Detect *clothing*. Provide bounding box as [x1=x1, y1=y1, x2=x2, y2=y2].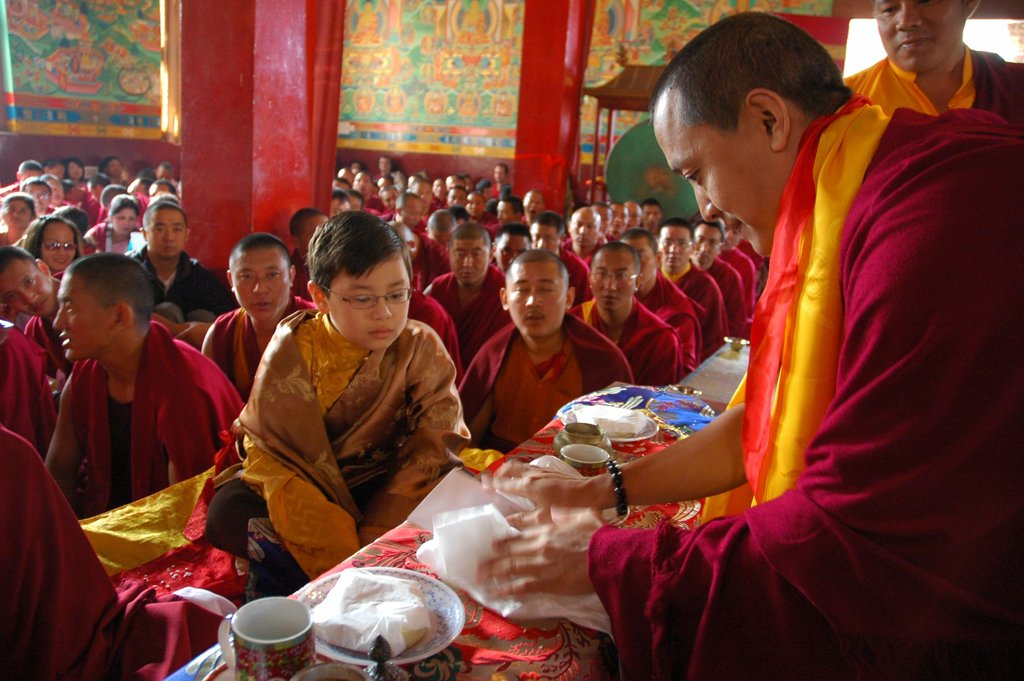
[x1=413, y1=238, x2=449, y2=292].
